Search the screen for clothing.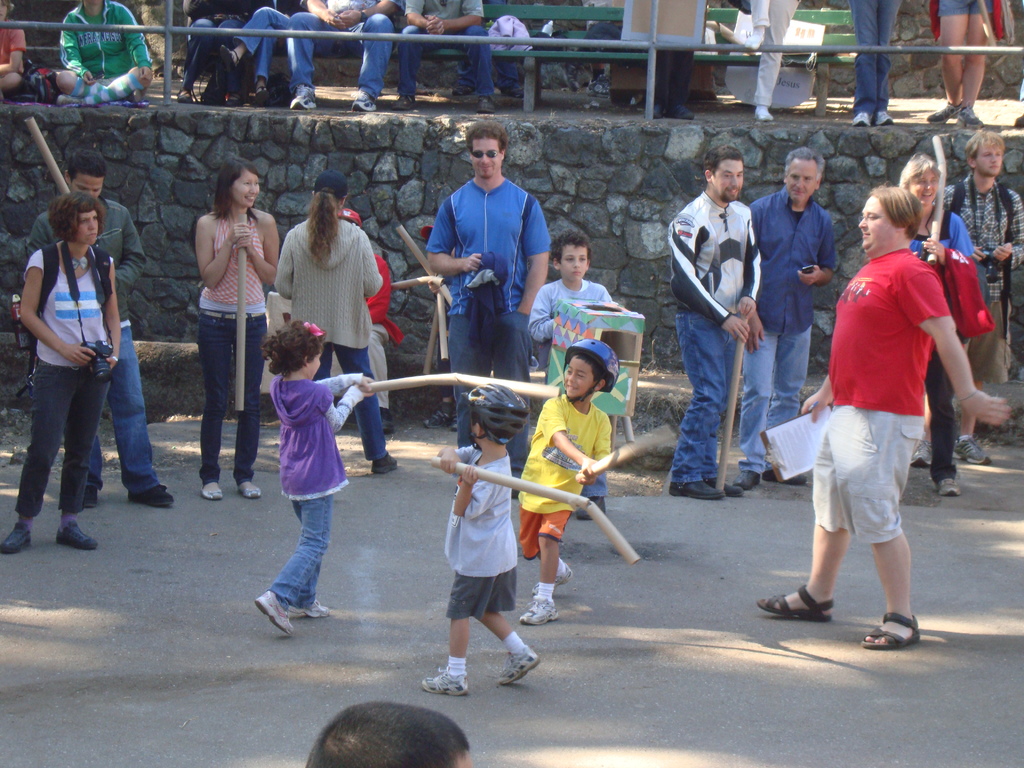
Found at [left=61, top=0, right=155, bottom=83].
